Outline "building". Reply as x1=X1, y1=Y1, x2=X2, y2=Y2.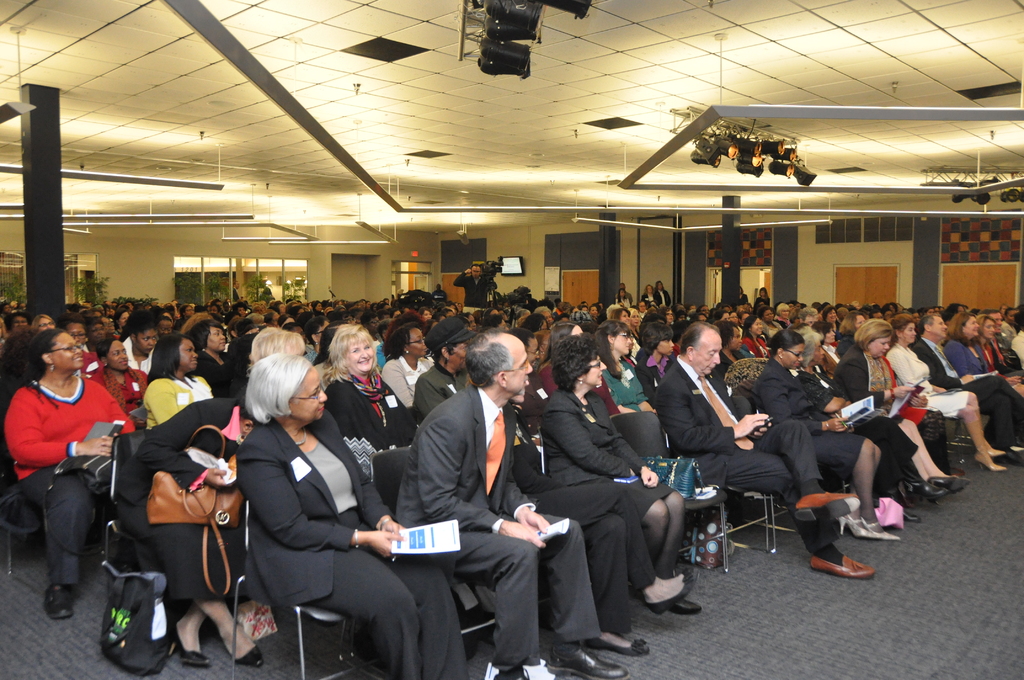
x1=0, y1=0, x2=1023, y2=679.
